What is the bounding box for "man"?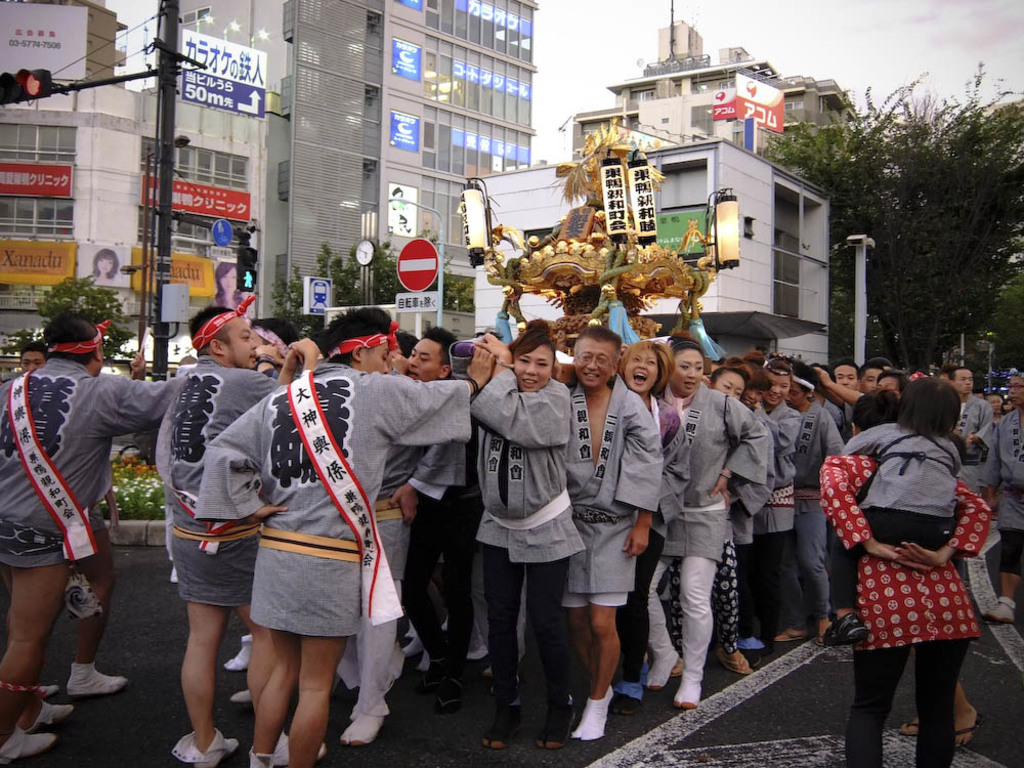
x1=828 y1=360 x2=859 y2=417.
